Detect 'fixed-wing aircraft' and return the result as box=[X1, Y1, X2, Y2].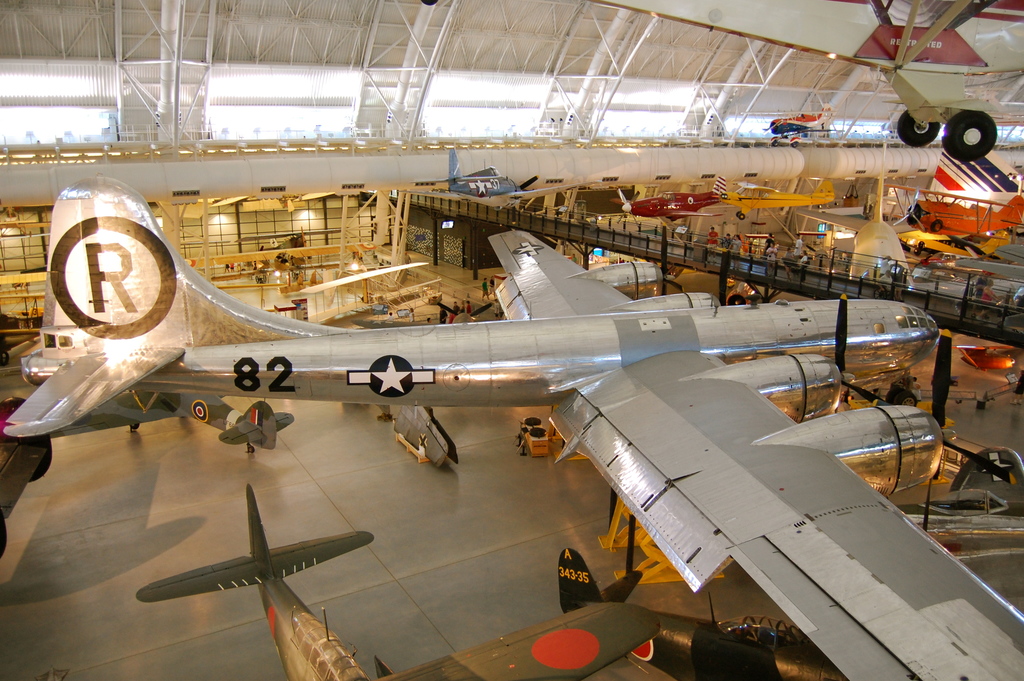
box=[561, 513, 855, 680].
